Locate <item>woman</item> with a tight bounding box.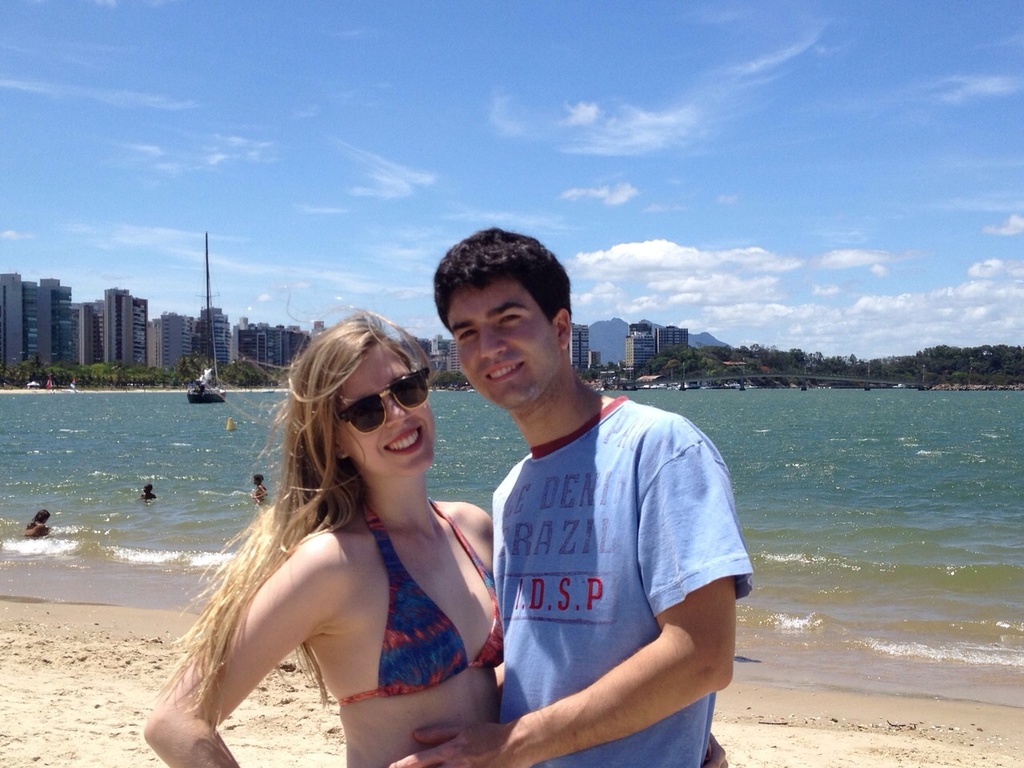
(142,283,725,767).
